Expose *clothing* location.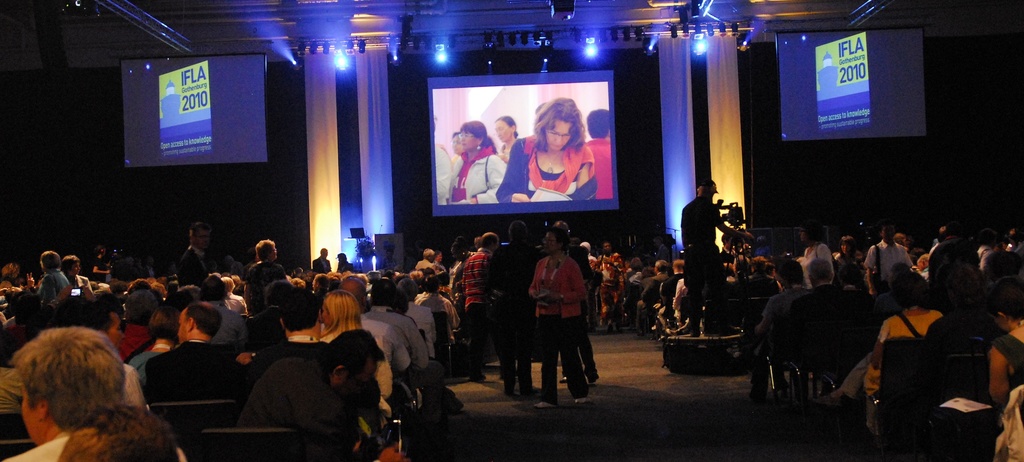
Exposed at (488,130,592,211).
